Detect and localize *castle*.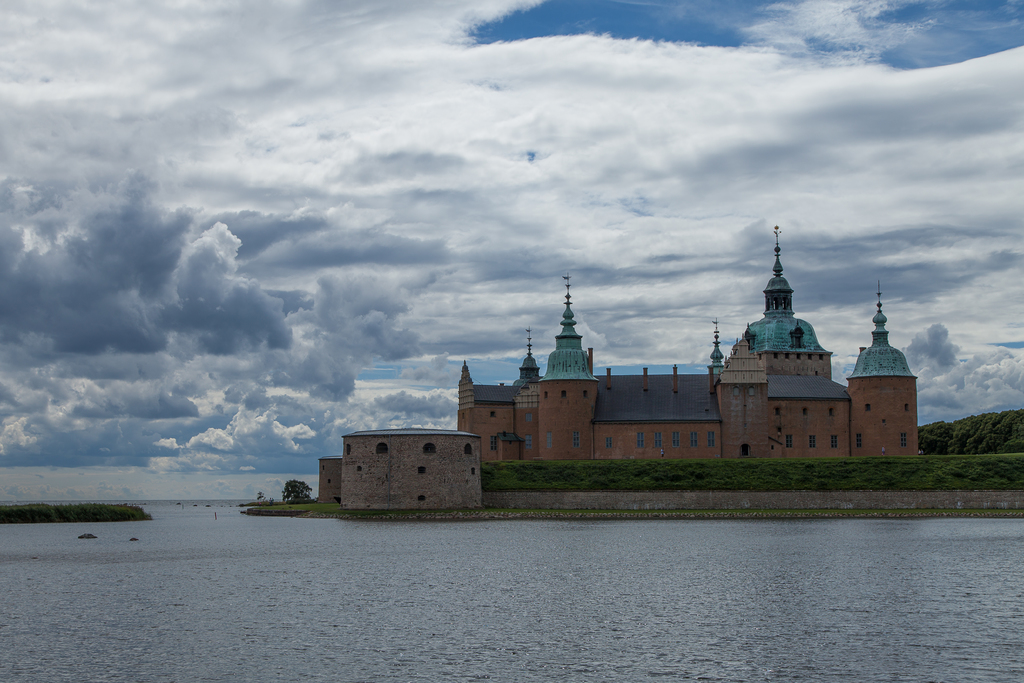
Localized at <bbox>316, 453, 343, 503</bbox>.
